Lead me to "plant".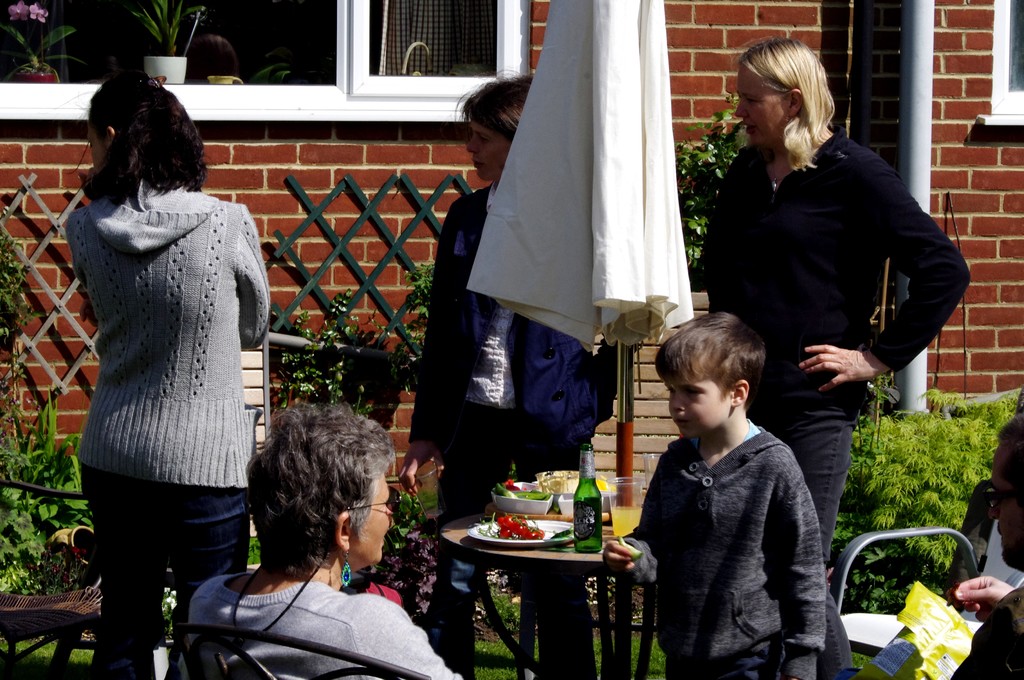
Lead to (x1=409, y1=253, x2=433, y2=324).
